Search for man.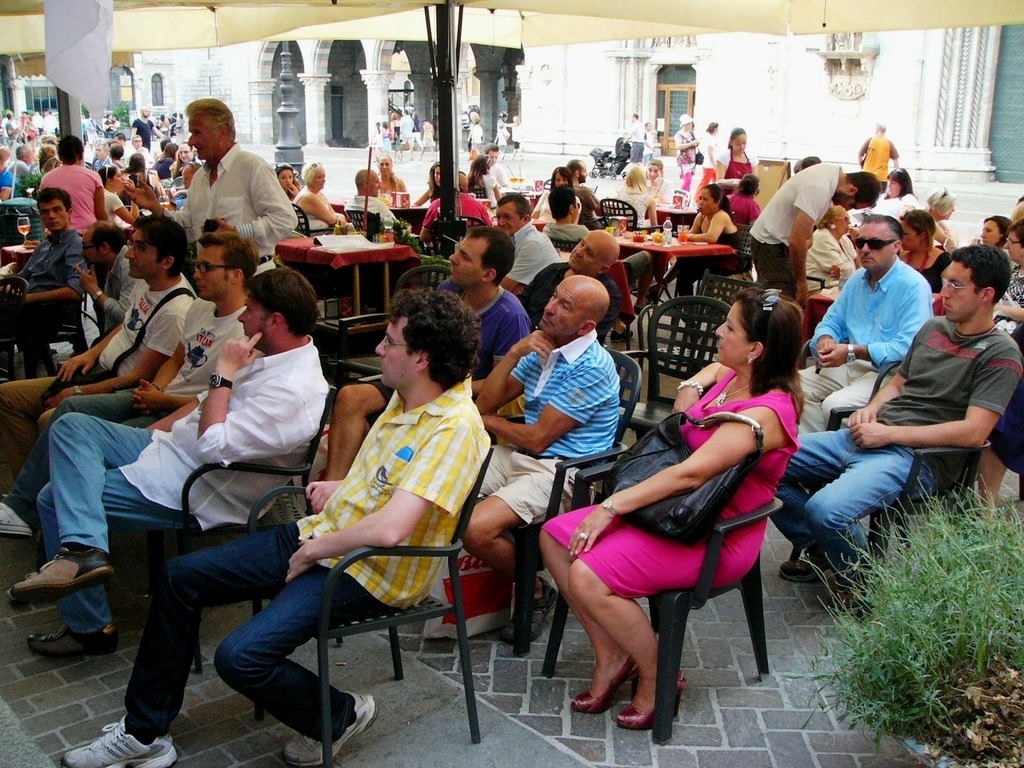
Found at [x1=91, y1=132, x2=115, y2=164].
